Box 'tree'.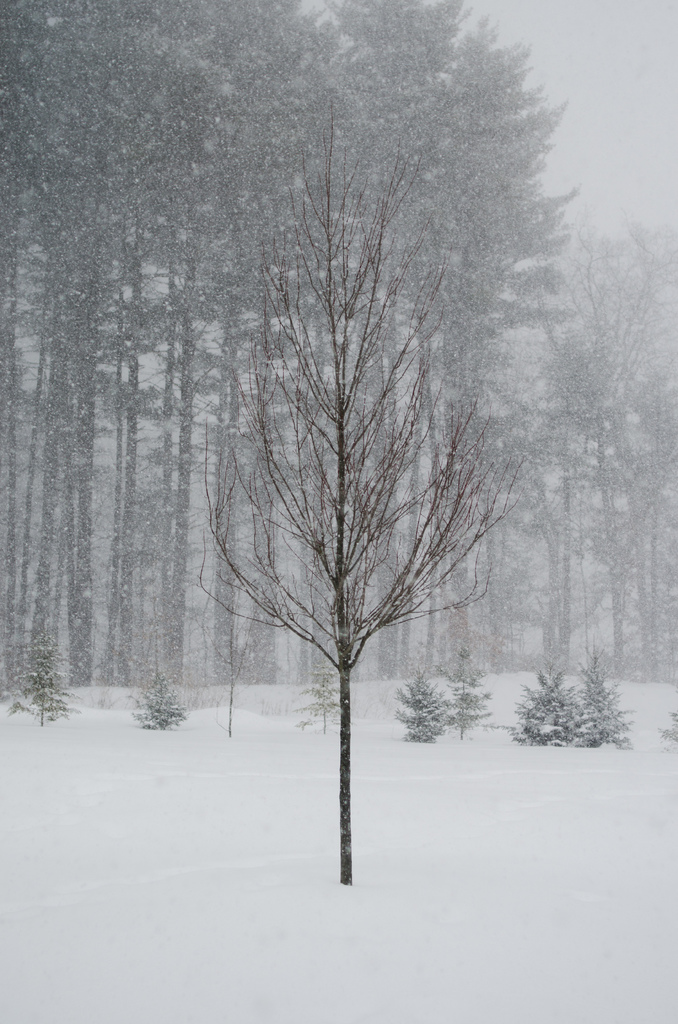
rect(295, 659, 336, 748).
